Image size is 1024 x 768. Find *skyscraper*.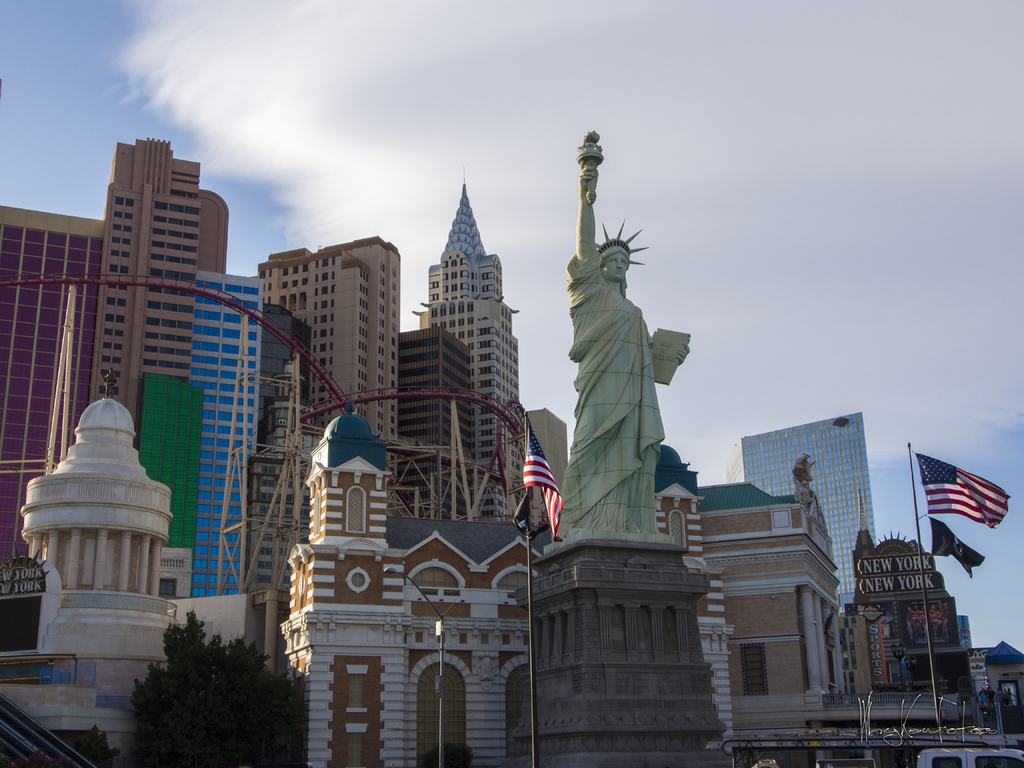
(left=189, top=271, right=257, bottom=599).
